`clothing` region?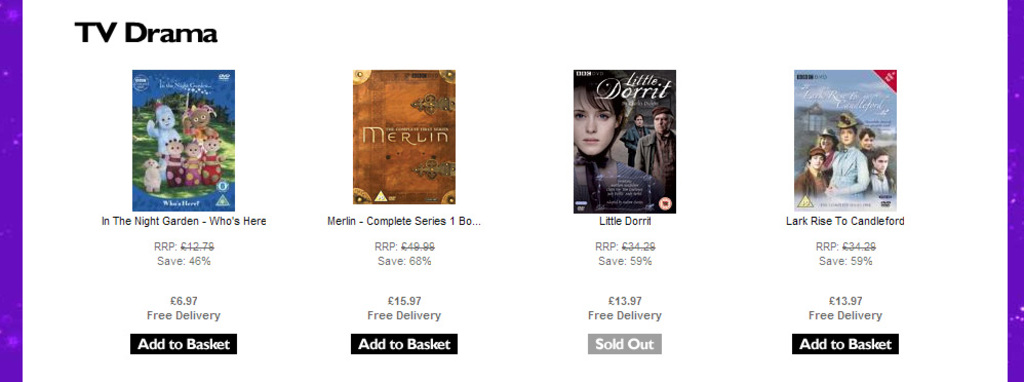
bbox=(187, 161, 201, 185)
